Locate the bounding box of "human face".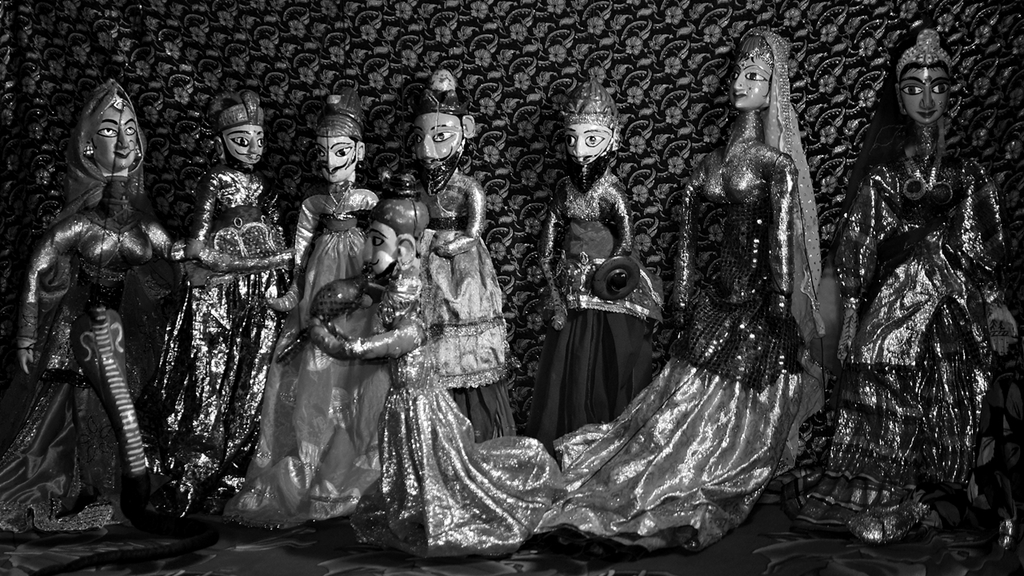
Bounding box: bbox=[94, 108, 136, 169].
